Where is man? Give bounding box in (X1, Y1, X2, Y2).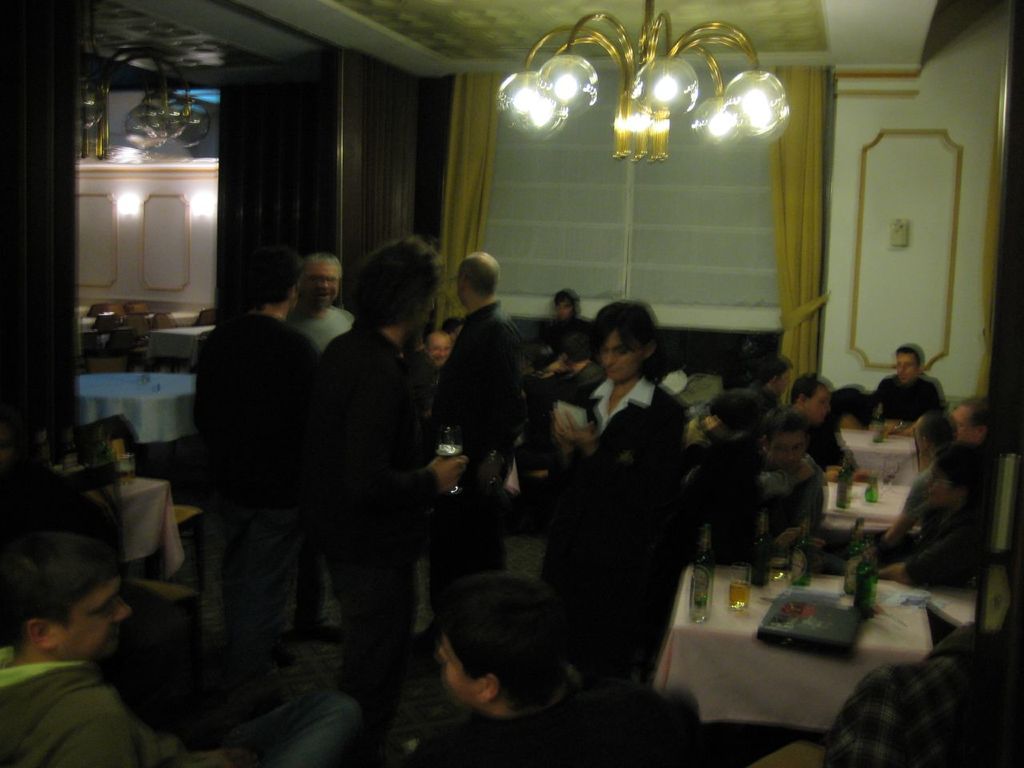
(279, 244, 362, 350).
